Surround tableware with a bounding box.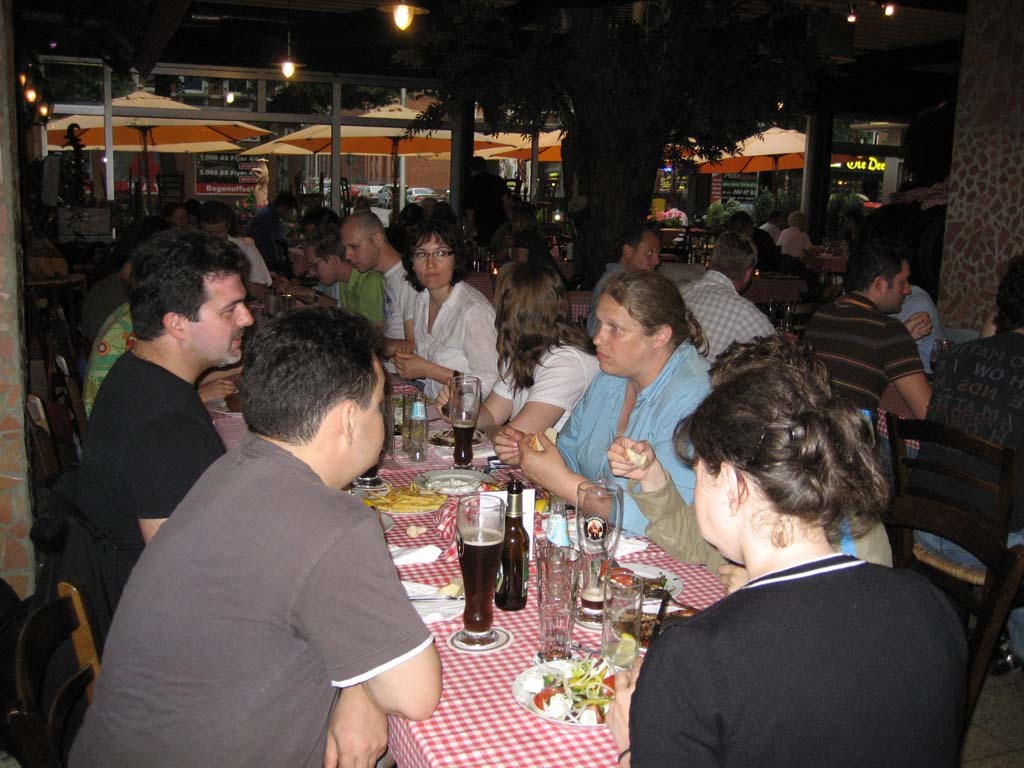
(x1=511, y1=654, x2=629, y2=730).
